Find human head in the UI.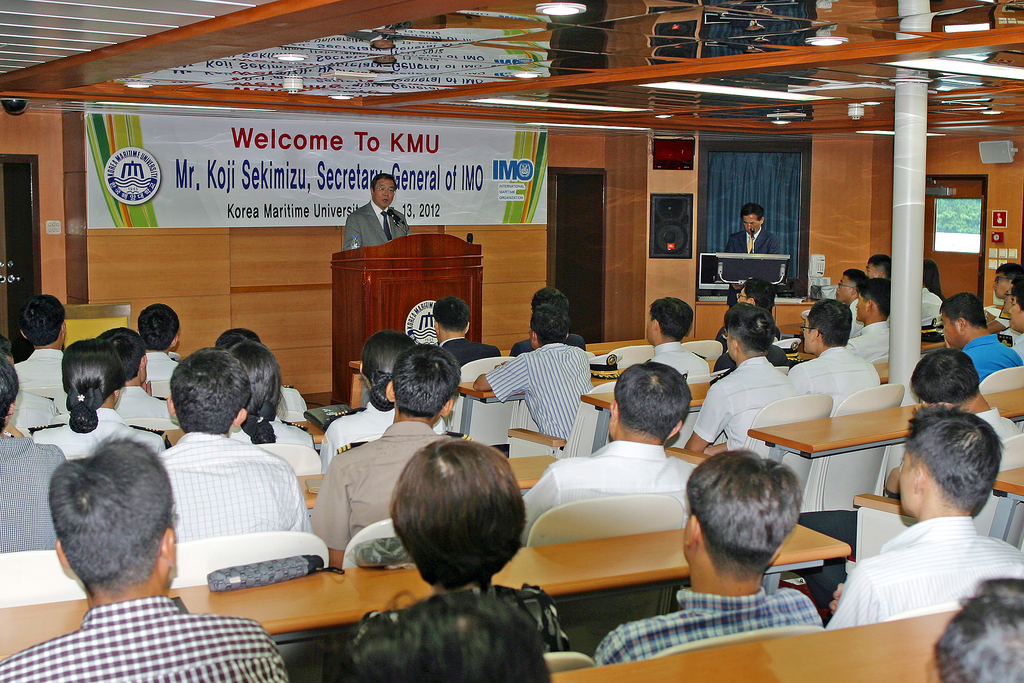
UI element at {"left": 936, "top": 293, "right": 990, "bottom": 344}.
